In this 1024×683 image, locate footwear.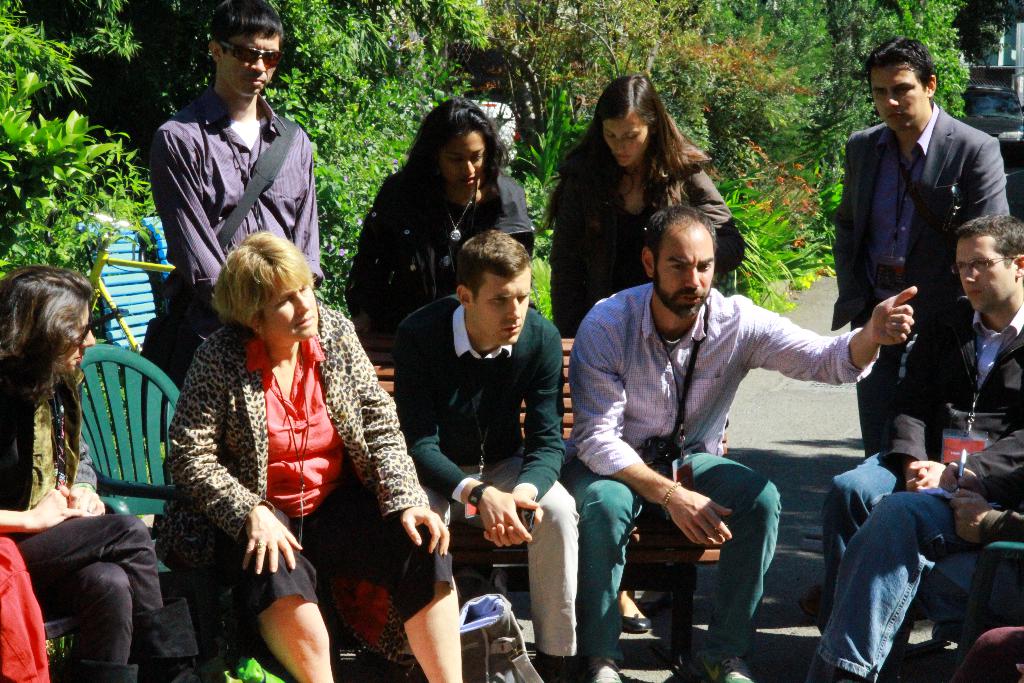
Bounding box: {"x1": 696, "y1": 652, "x2": 757, "y2": 682}.
